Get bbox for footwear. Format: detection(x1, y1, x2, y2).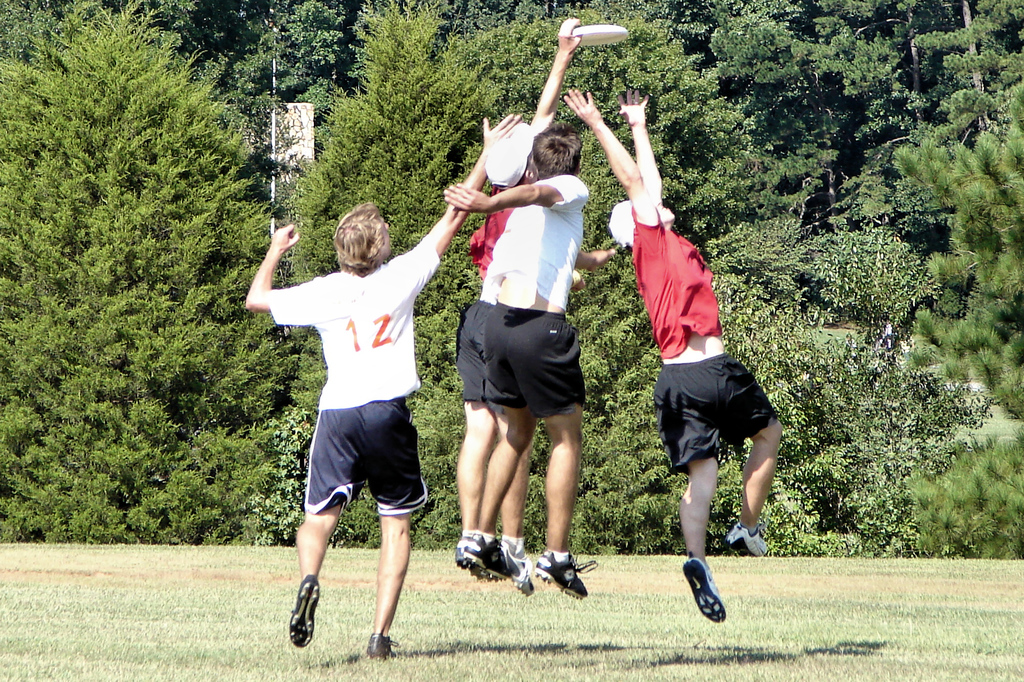
detection(461, 535, 506, 578).
